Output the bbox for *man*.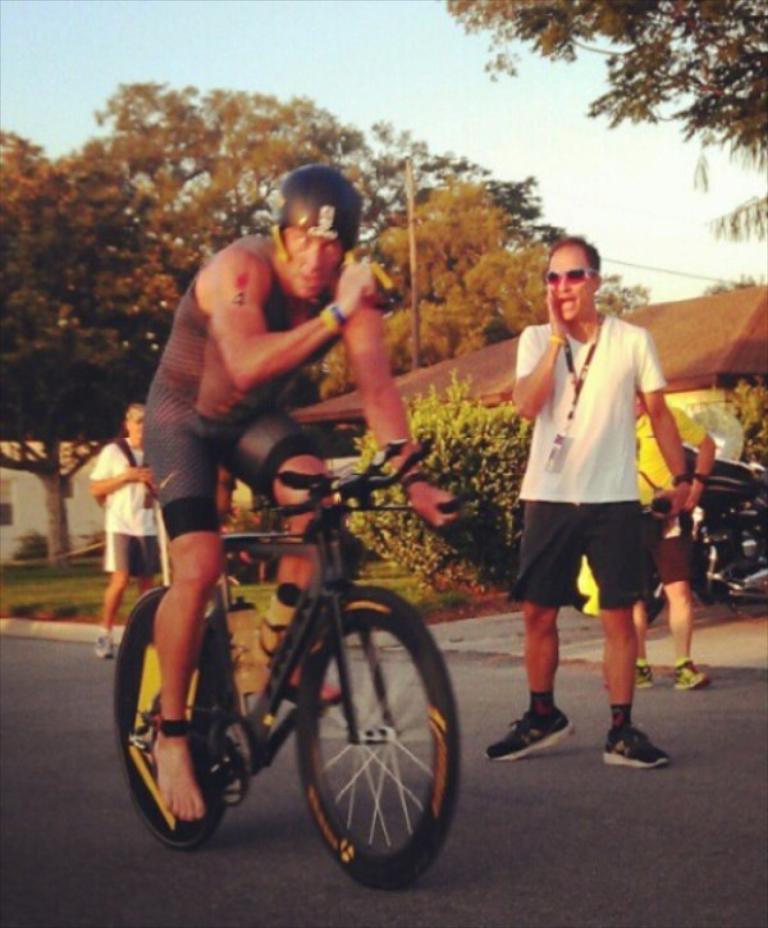
[left=86, top=397, right=166, bottom=657].
